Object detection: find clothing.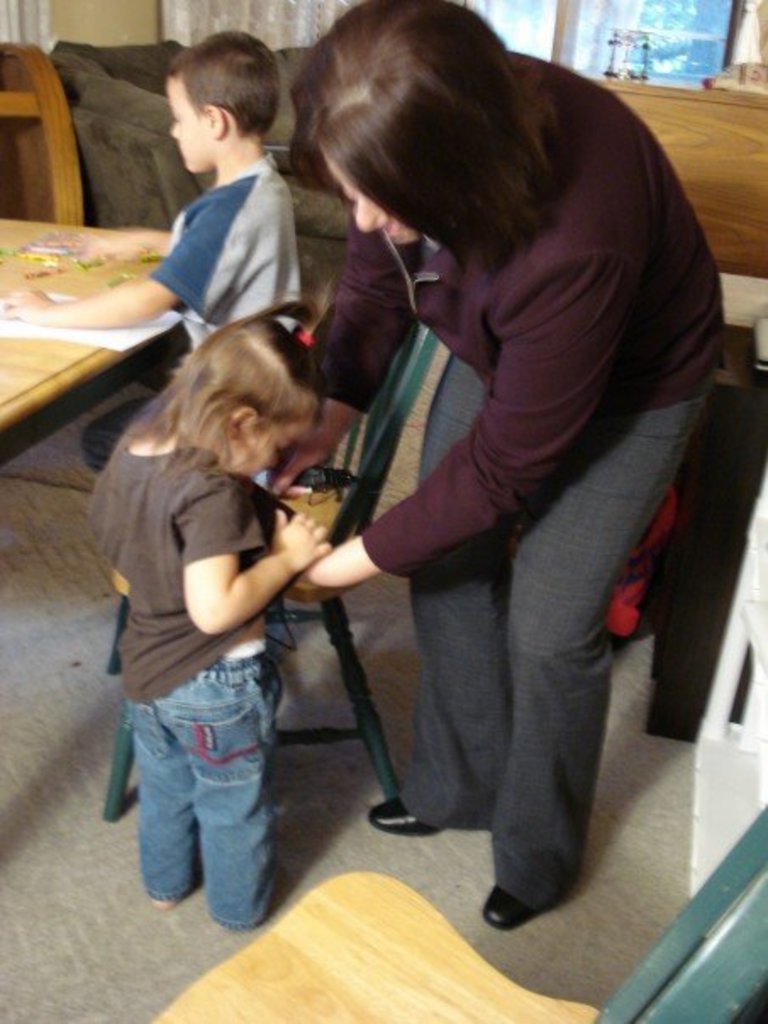
<region>273, 49, 726, 838</region>.
